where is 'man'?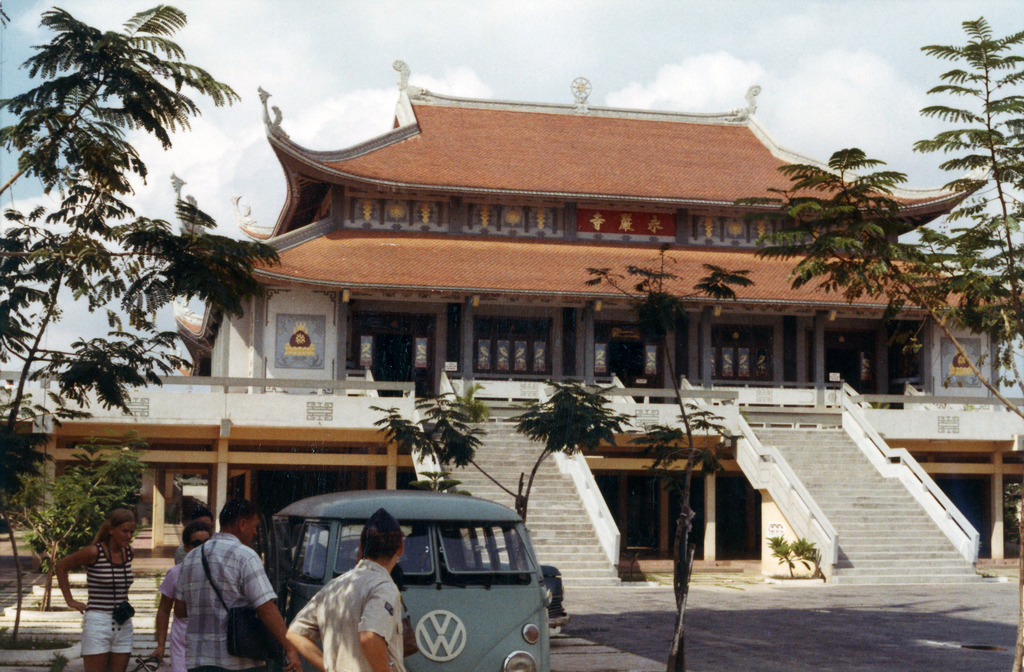
<box>175,500,299,671</box>.
